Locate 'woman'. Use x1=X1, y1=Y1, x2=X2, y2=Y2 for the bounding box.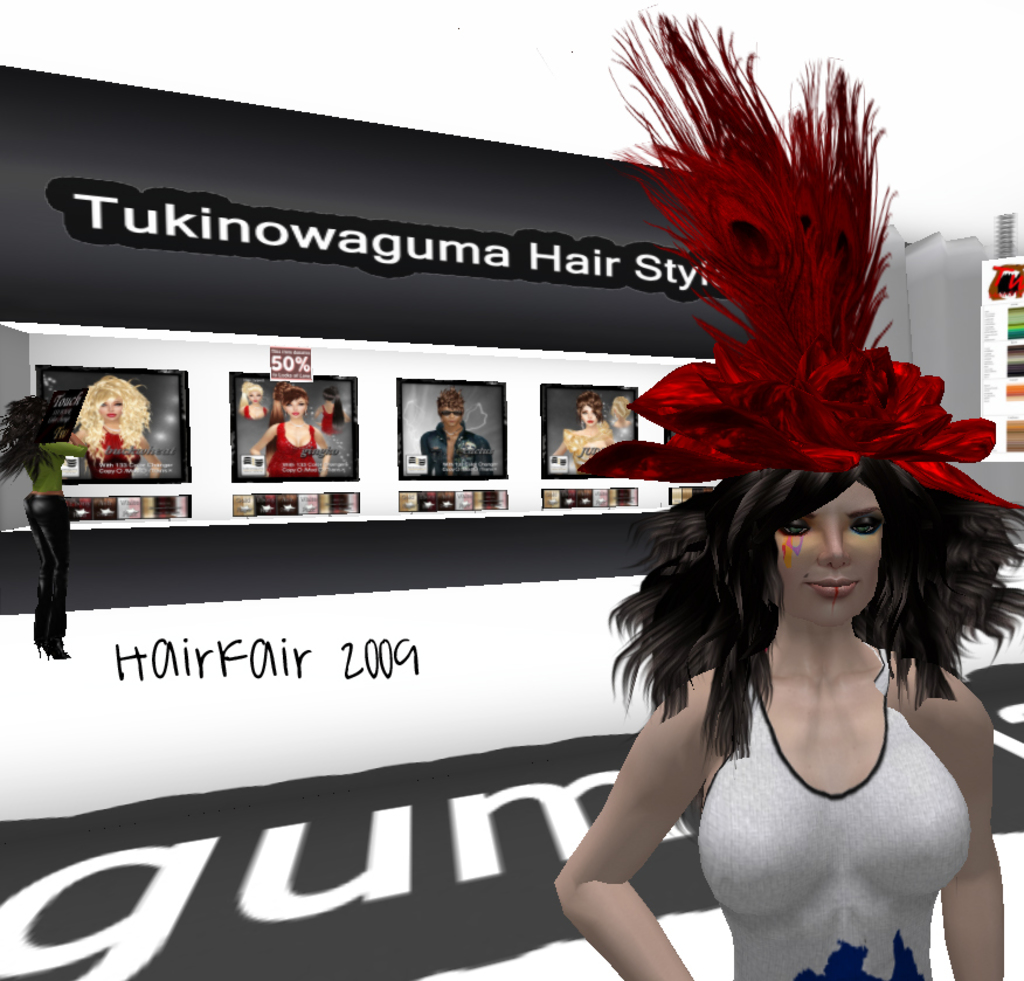
x1=553, y1=394, x2=617, y2=476.
